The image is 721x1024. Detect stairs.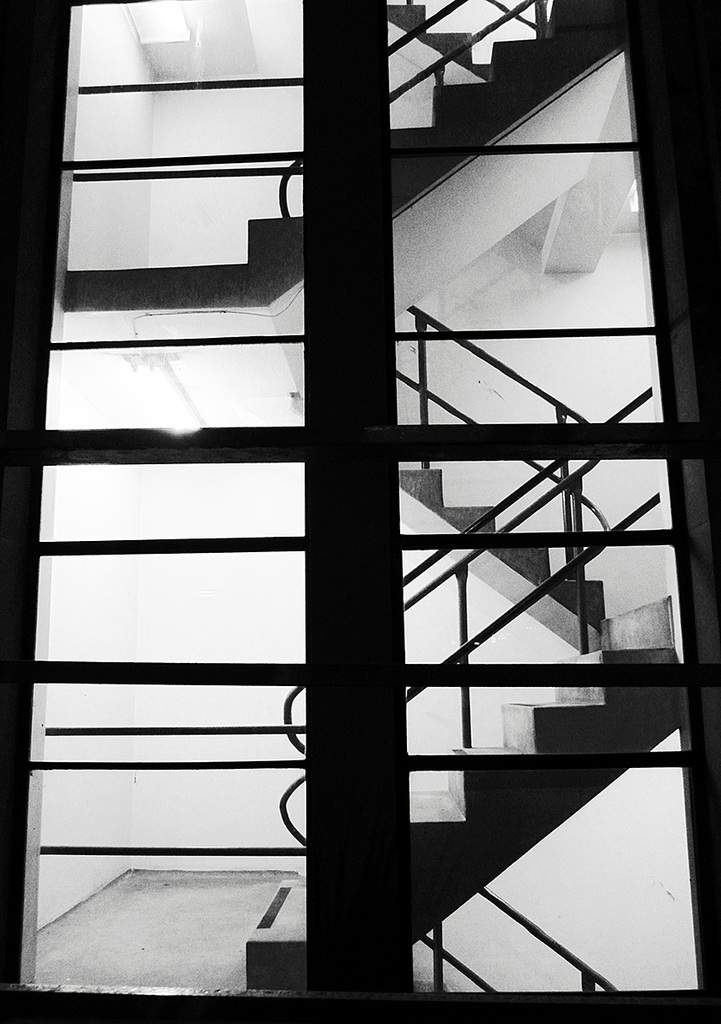
Detection: (x1=400, y1=469, x2=608, y2=651).
